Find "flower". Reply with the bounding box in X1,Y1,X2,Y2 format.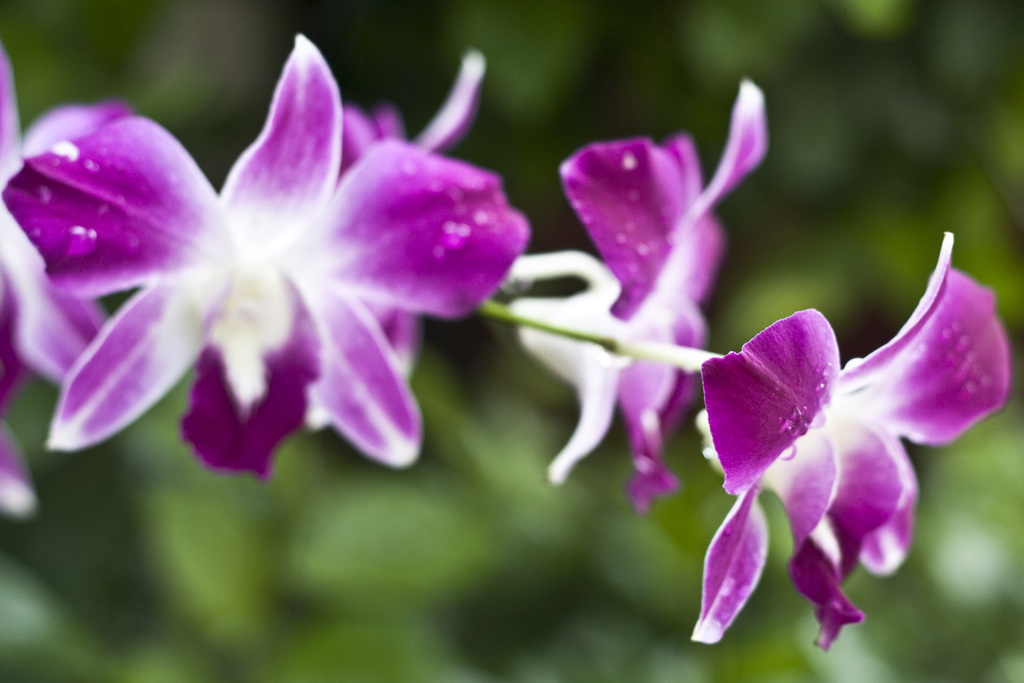
558,79,769,506.
